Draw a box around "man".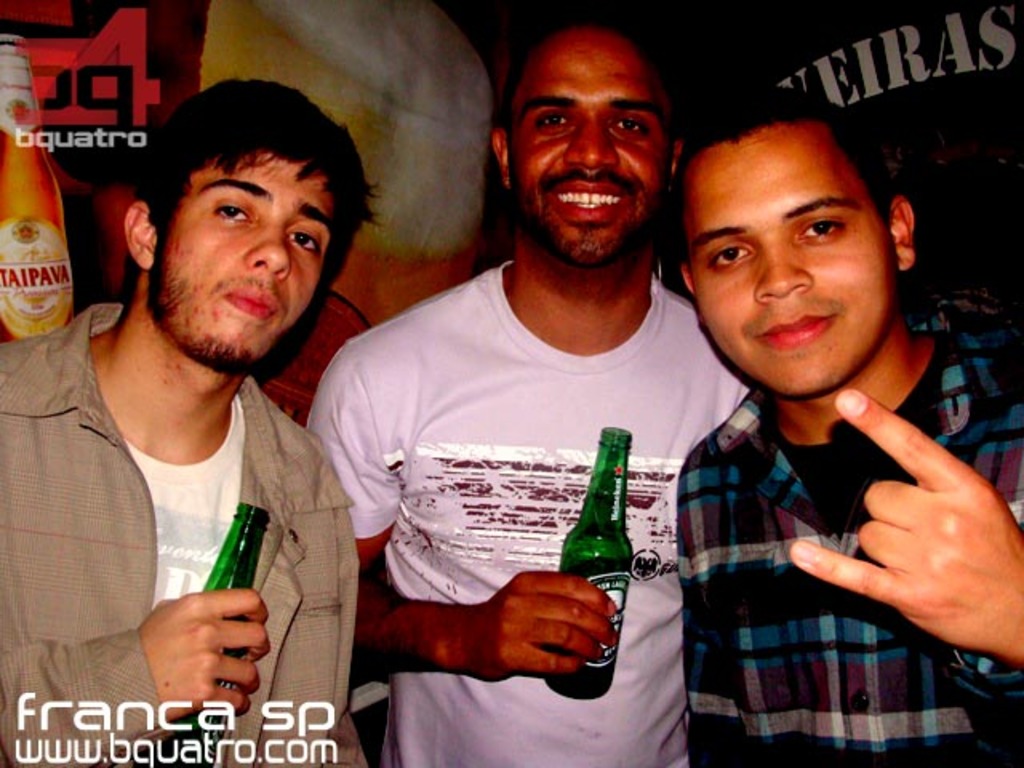
<bbox>294, 18, 755, 766</bbox>.
